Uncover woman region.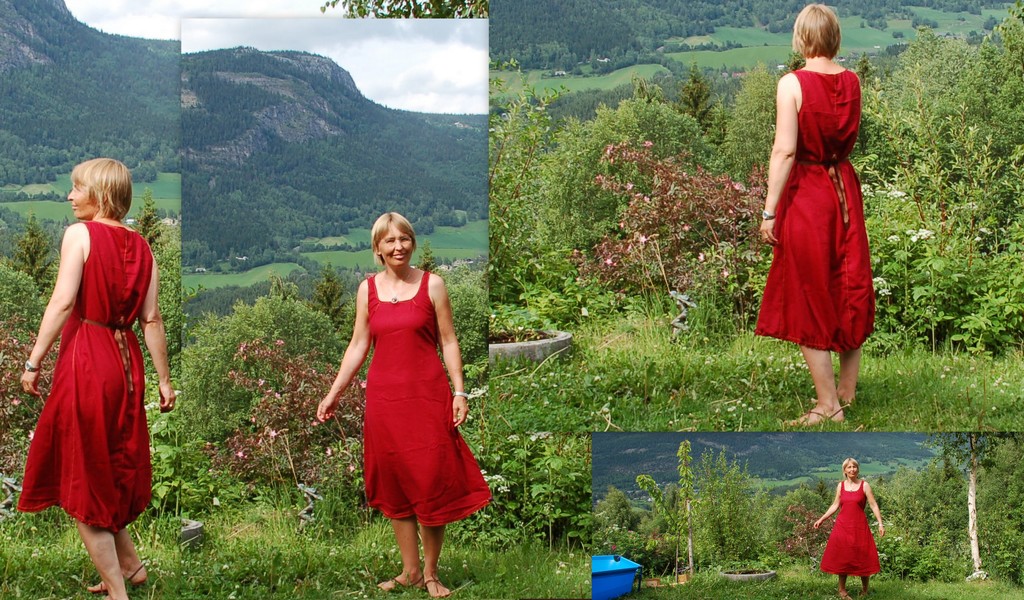
Uncovered: <bbox>754, 0, 879, 427</bbox>.
